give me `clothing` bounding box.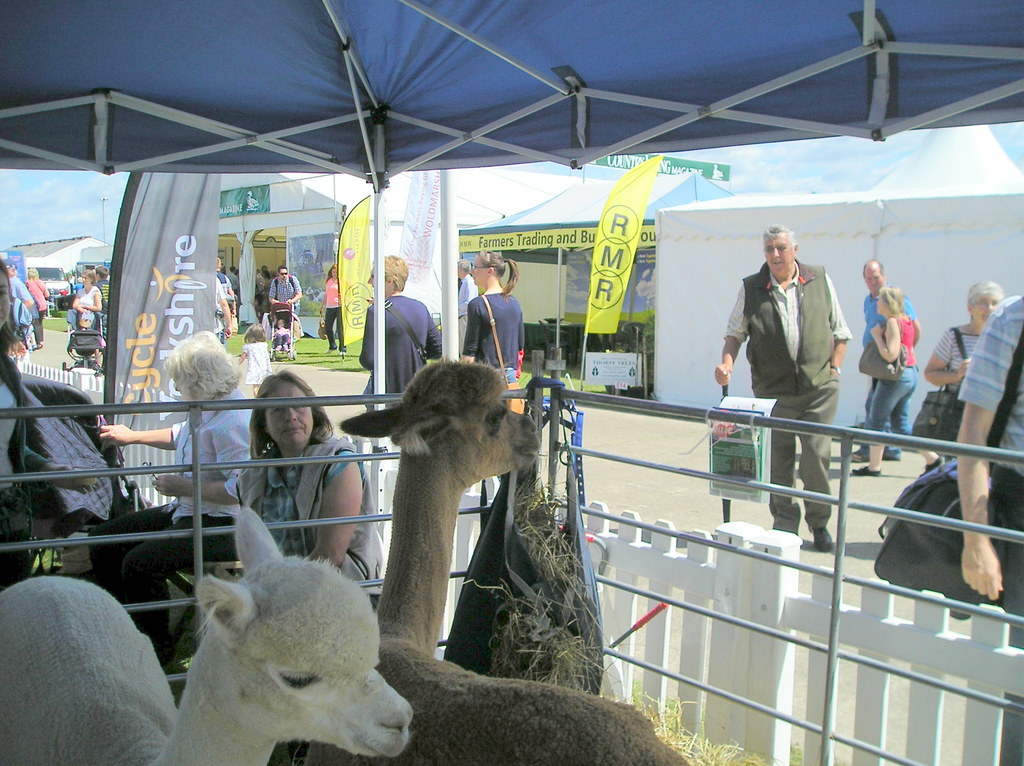
bbox(726, 260, 845, 532).
